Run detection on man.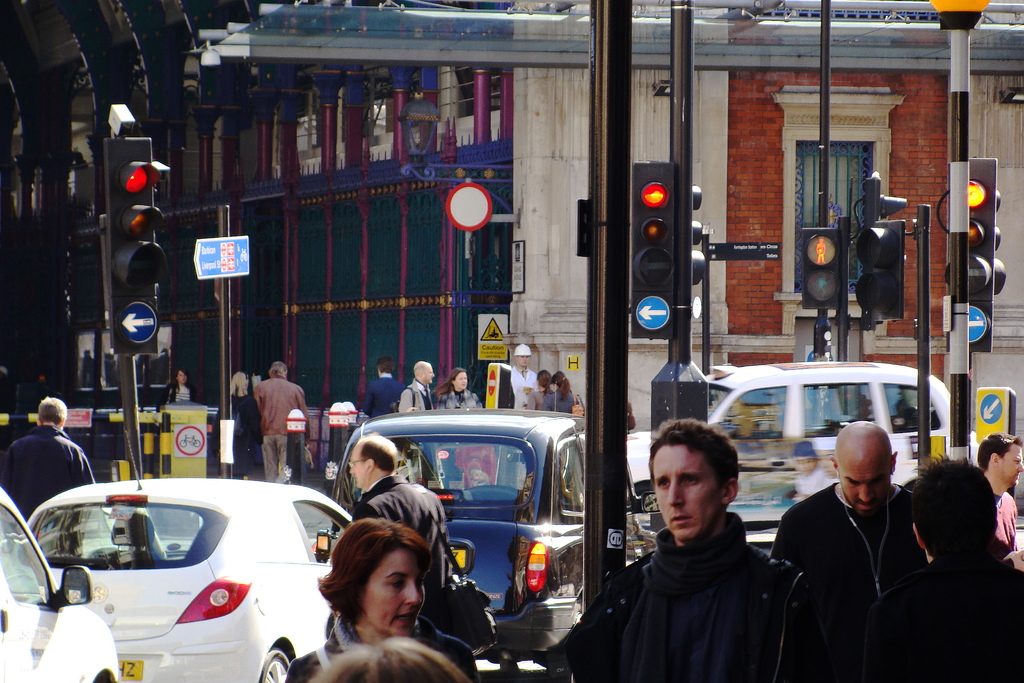
Result: select_region(546, 422, 819, 682).
